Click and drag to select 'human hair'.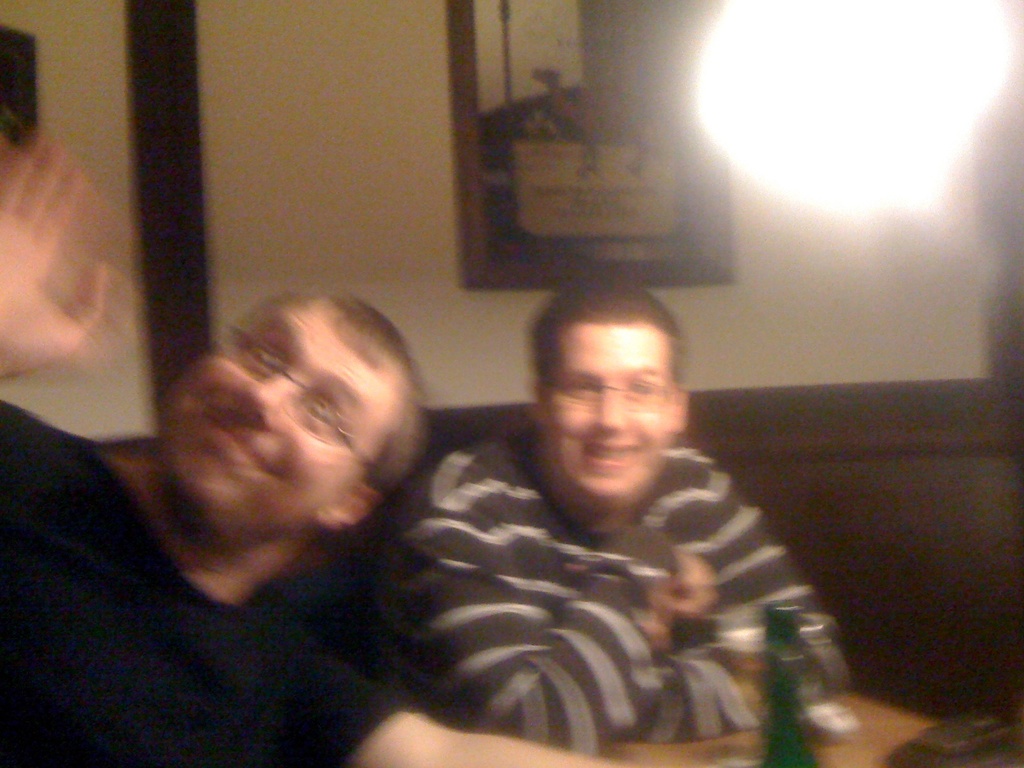
Selection: (521, 278, 683, 384).
